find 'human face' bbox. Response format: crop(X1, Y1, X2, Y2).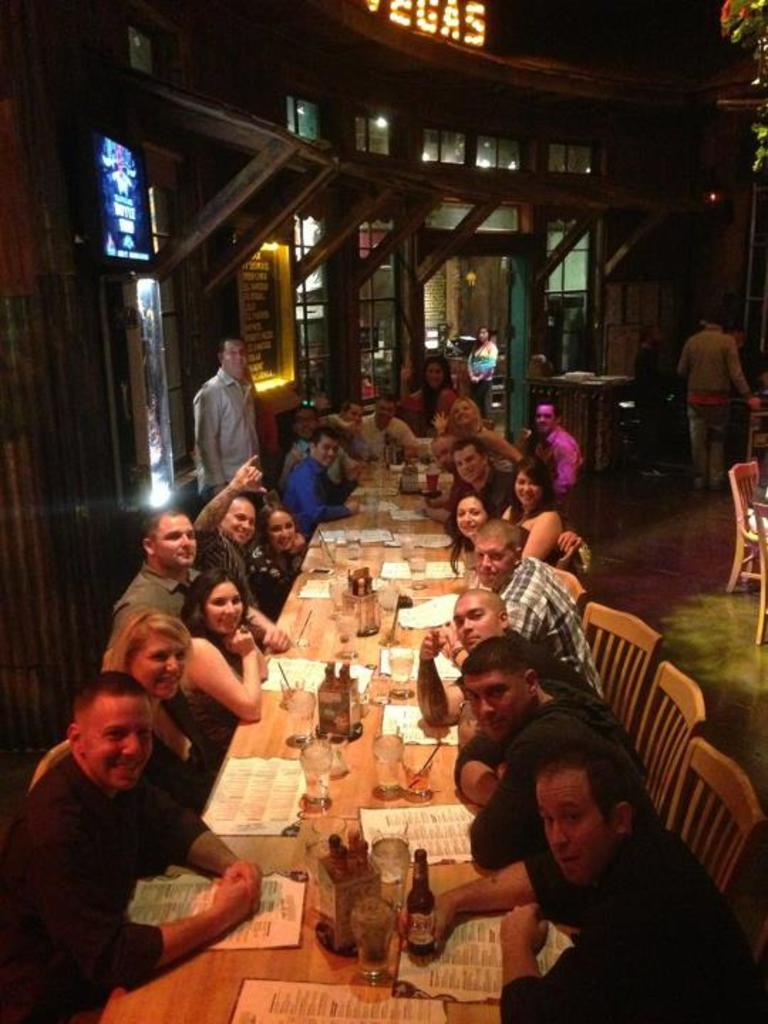
crop(299, 414, 317, 442).
